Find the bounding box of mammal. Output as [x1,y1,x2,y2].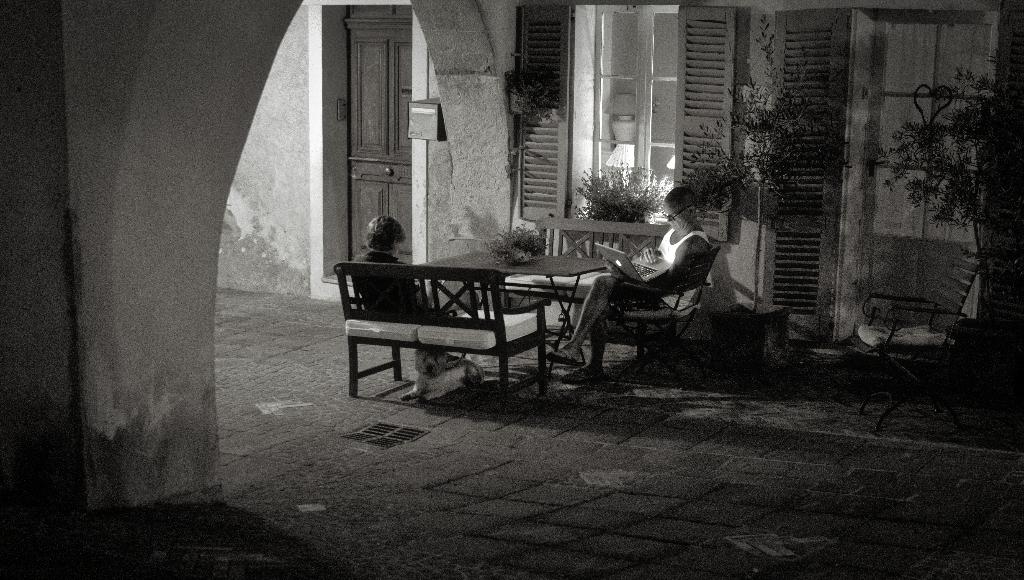
[399,344,483,402].
